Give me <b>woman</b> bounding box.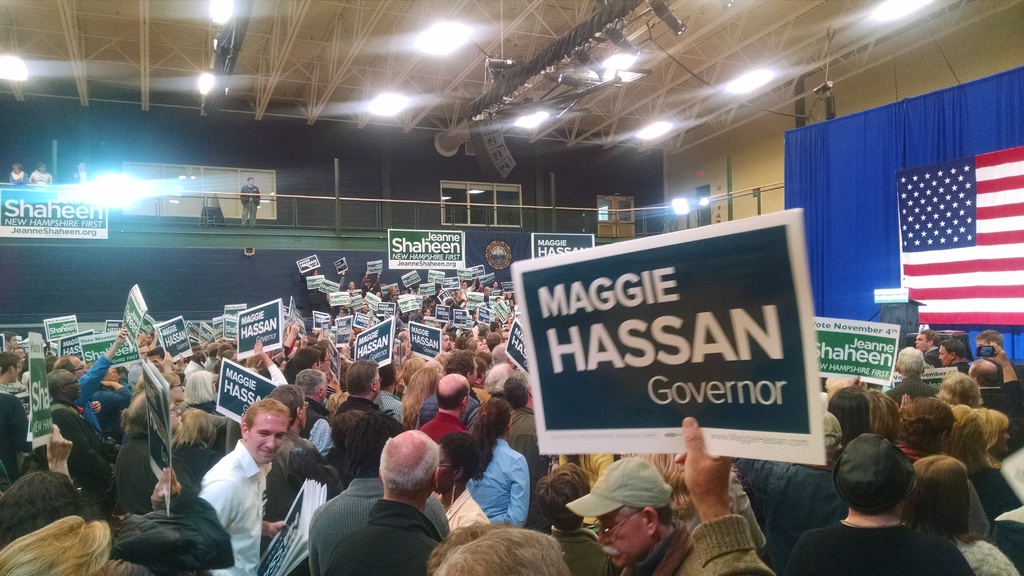
bbox=(315, 392, 346, 454).
